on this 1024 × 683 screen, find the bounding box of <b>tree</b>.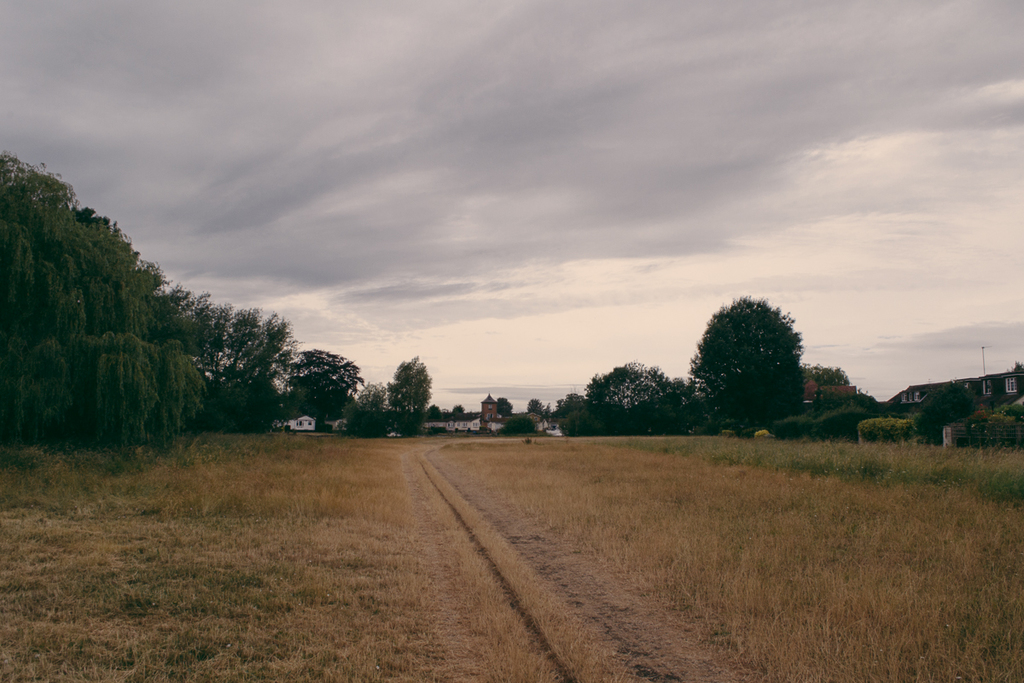
Bounding box: 527 393 552 435.
